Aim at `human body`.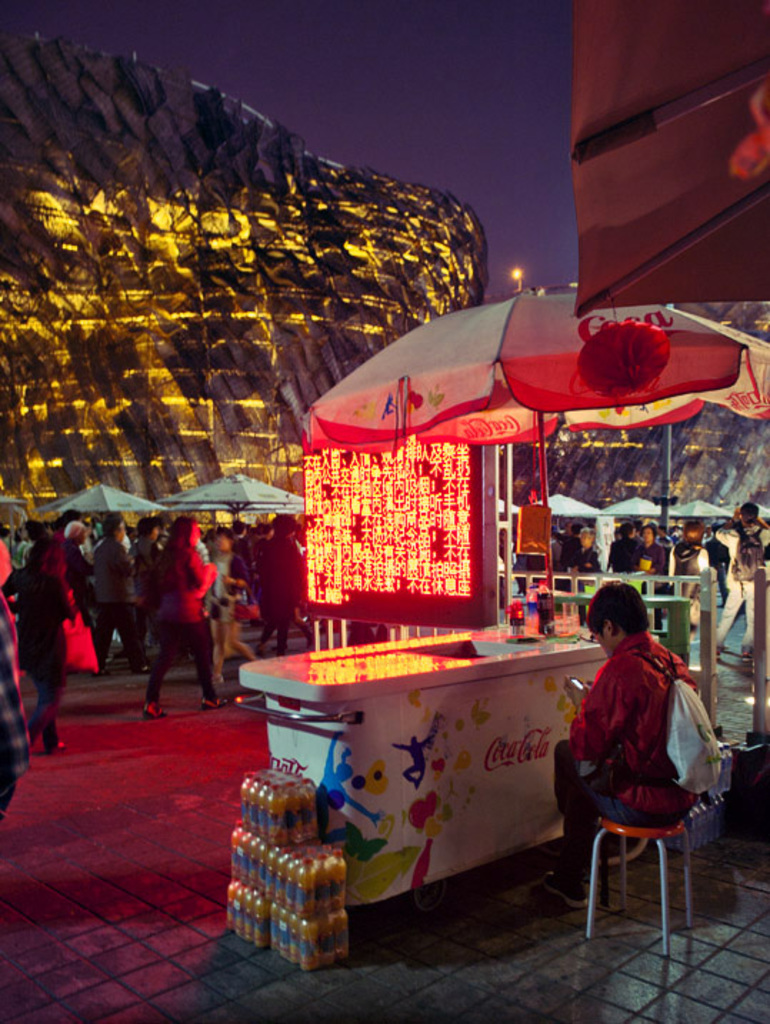
Aimed at bbox(247, 503, 310, 661).
